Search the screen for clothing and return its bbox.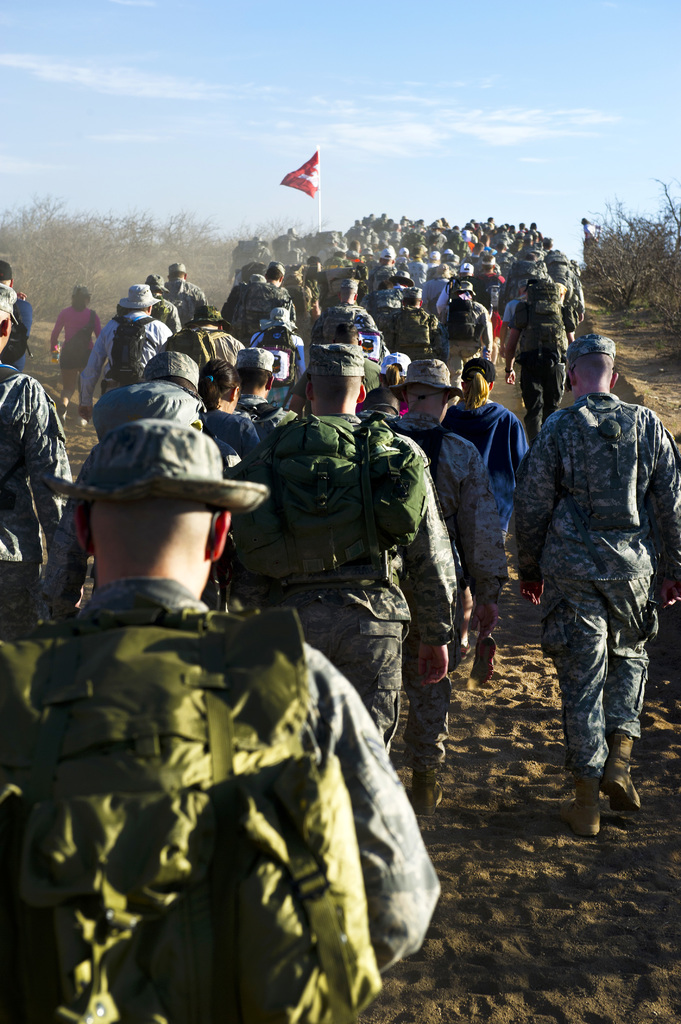
Found: {"x1": 205, "y1": 408, "x2": 253, "y2": 458}.
